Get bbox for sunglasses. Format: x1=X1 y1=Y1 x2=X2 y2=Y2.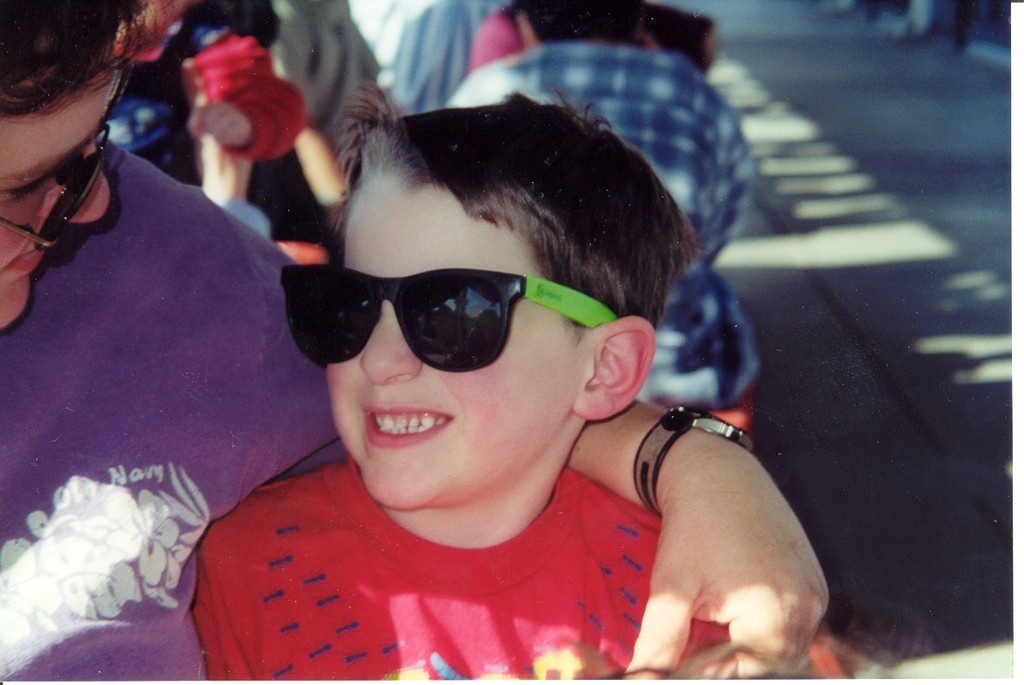
x1=0 y1=61 x2=133 y2=247.
